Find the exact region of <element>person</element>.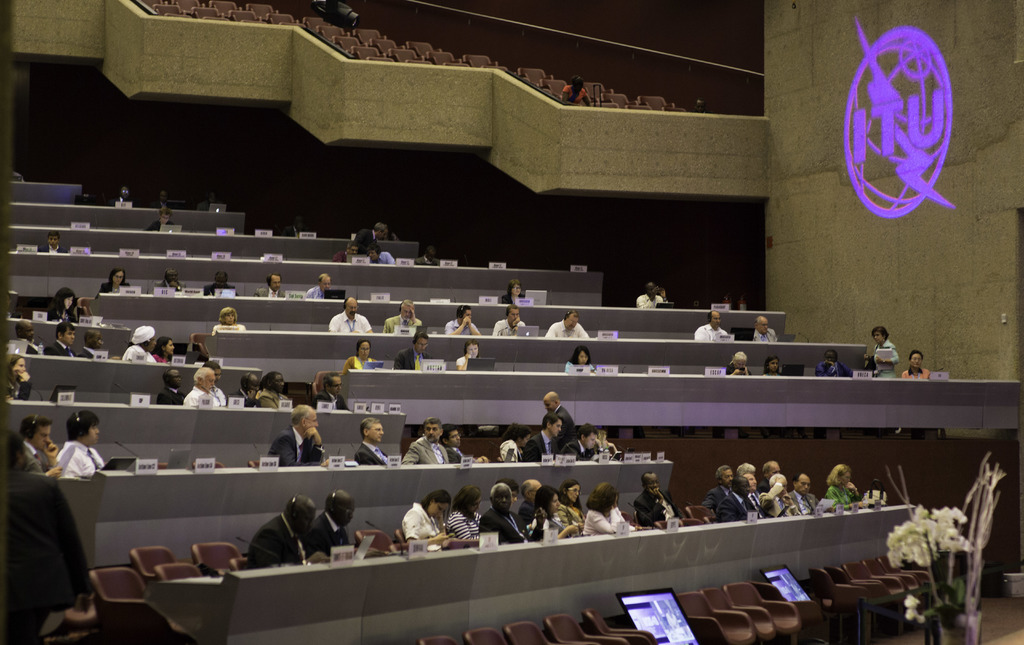
Exact region: x1=57, y1=407, x2=100, y2=473.
